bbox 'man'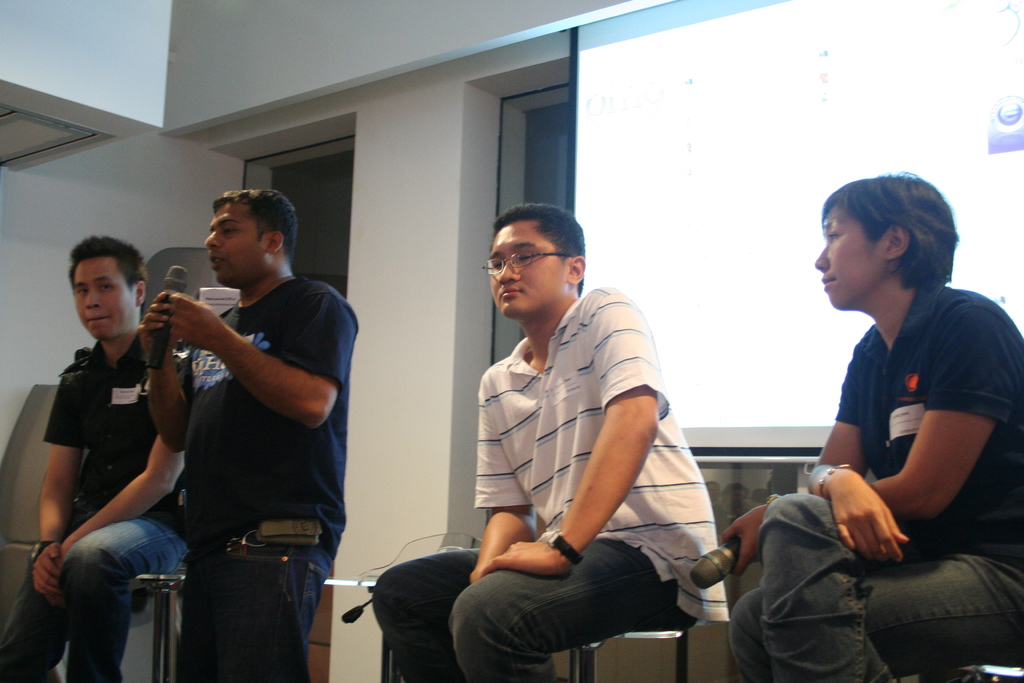
box=[100, 181, 355, 666]
